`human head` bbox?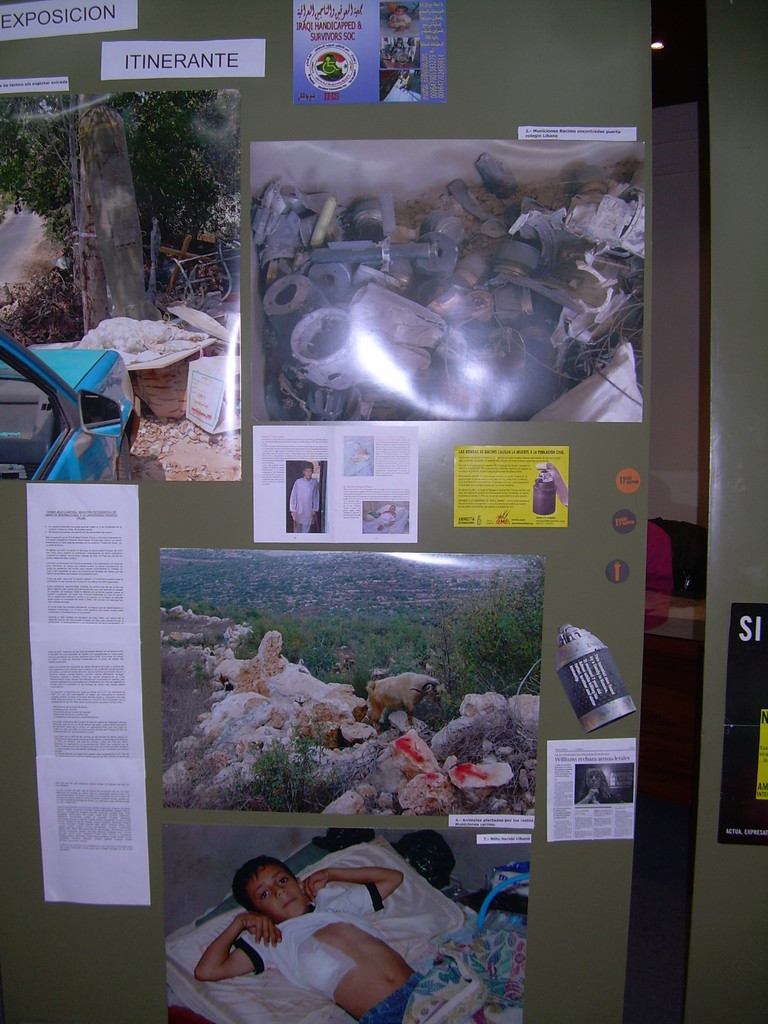
detection(401, 70, 408, 77)
